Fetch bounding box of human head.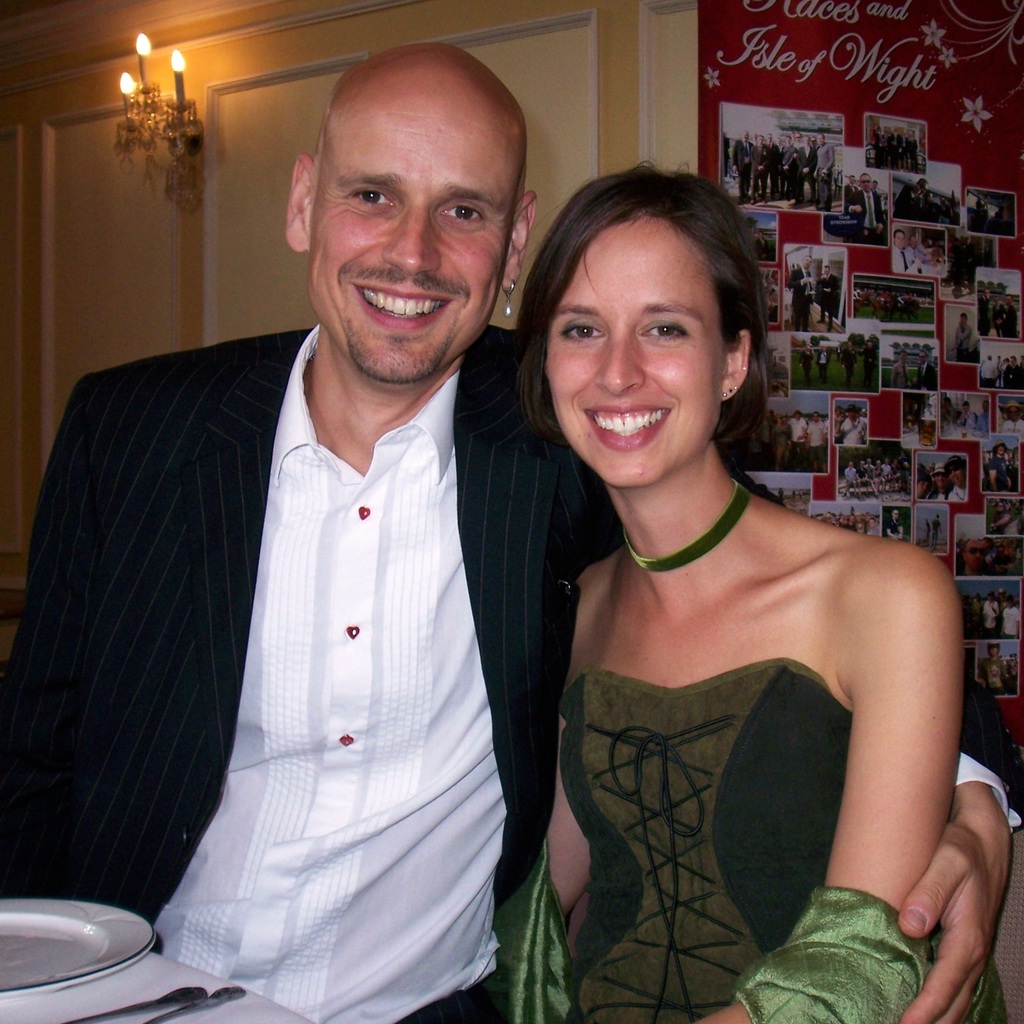
Bbox: pyautogui.locateOnScreen(995, 537, 1016, 561).
